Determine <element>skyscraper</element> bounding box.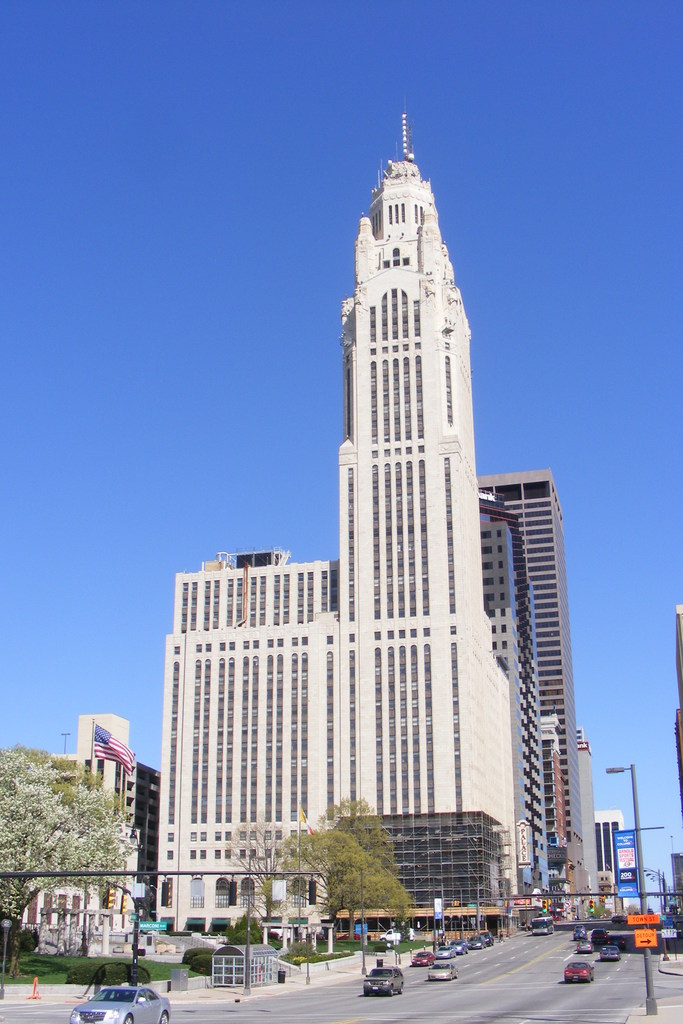
Determined: [470,463,597,916].
